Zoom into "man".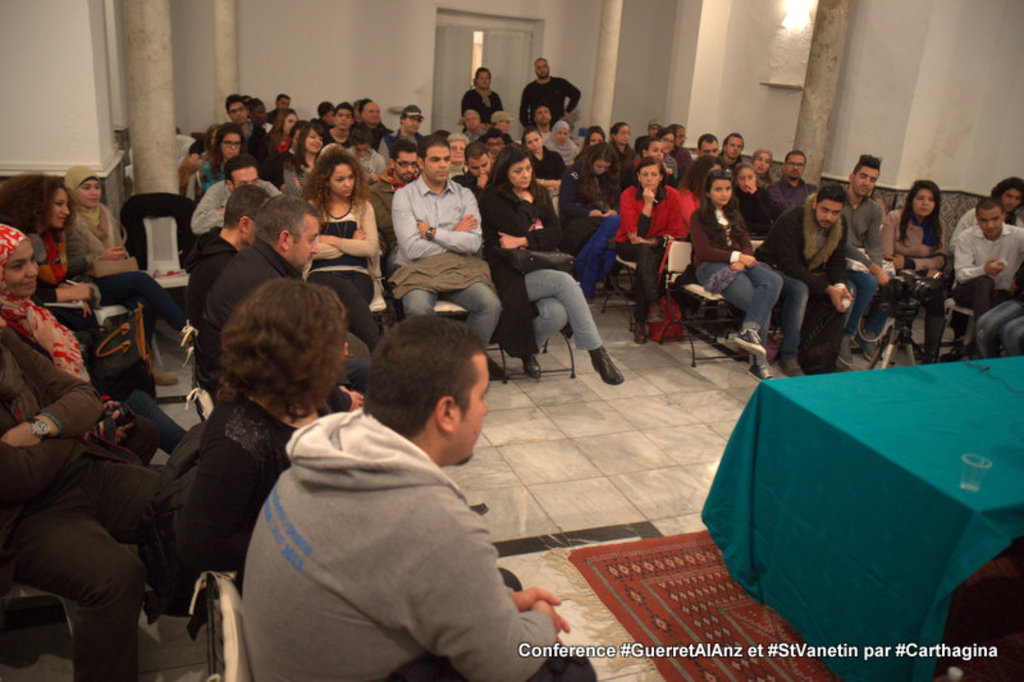
Zoom target: locate(192, 155, 279, 235).
